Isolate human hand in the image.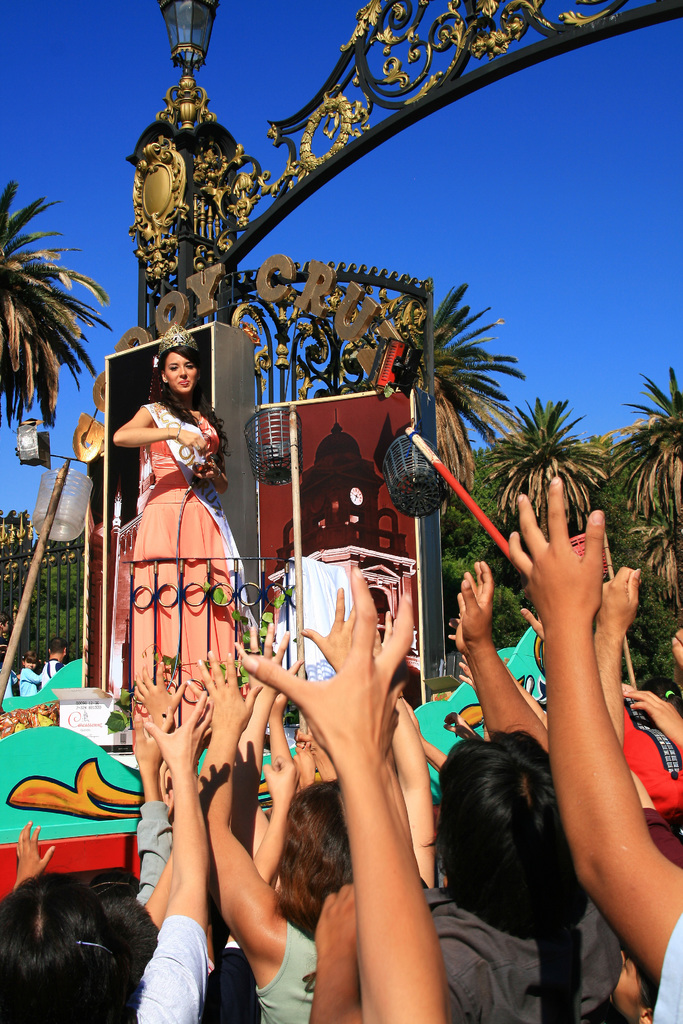
Isolated region: rect(185, 648, 265, 734).
